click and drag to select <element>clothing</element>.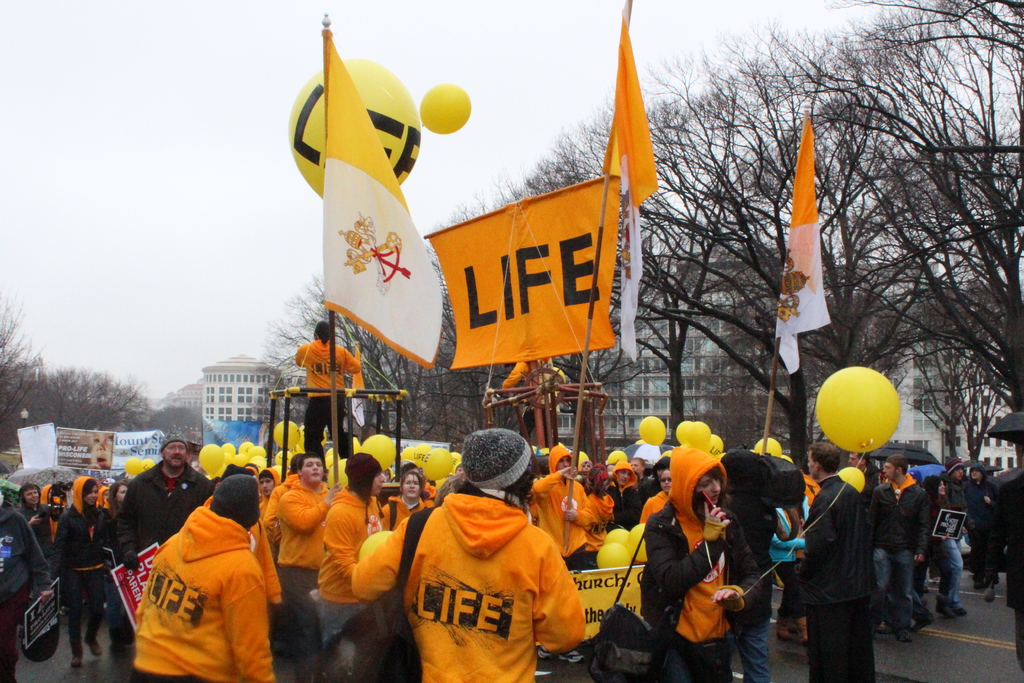
Selection: l=646, t=440, r=764, b=682.
